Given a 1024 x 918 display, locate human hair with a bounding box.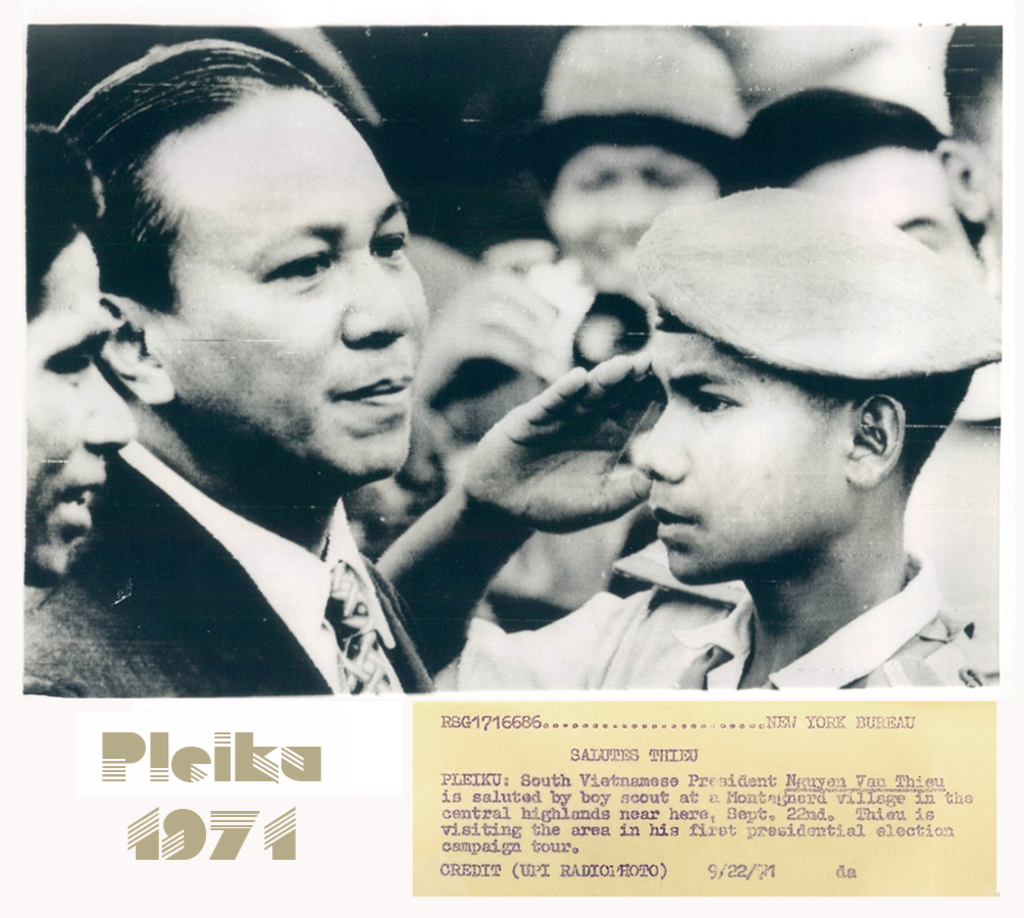
Located: <box>19,119,110,327</box>.
